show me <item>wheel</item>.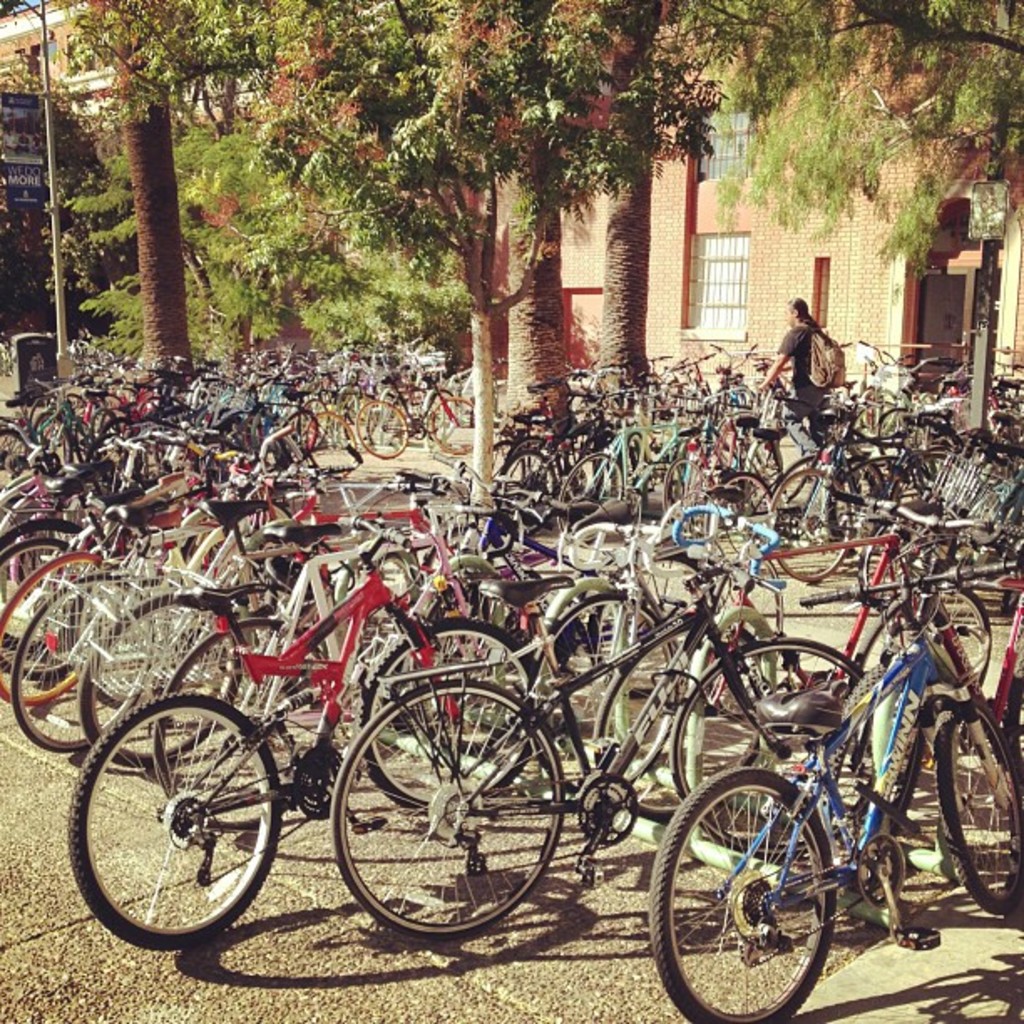
<item>wheel</item> is here: 77,701,266,959.
